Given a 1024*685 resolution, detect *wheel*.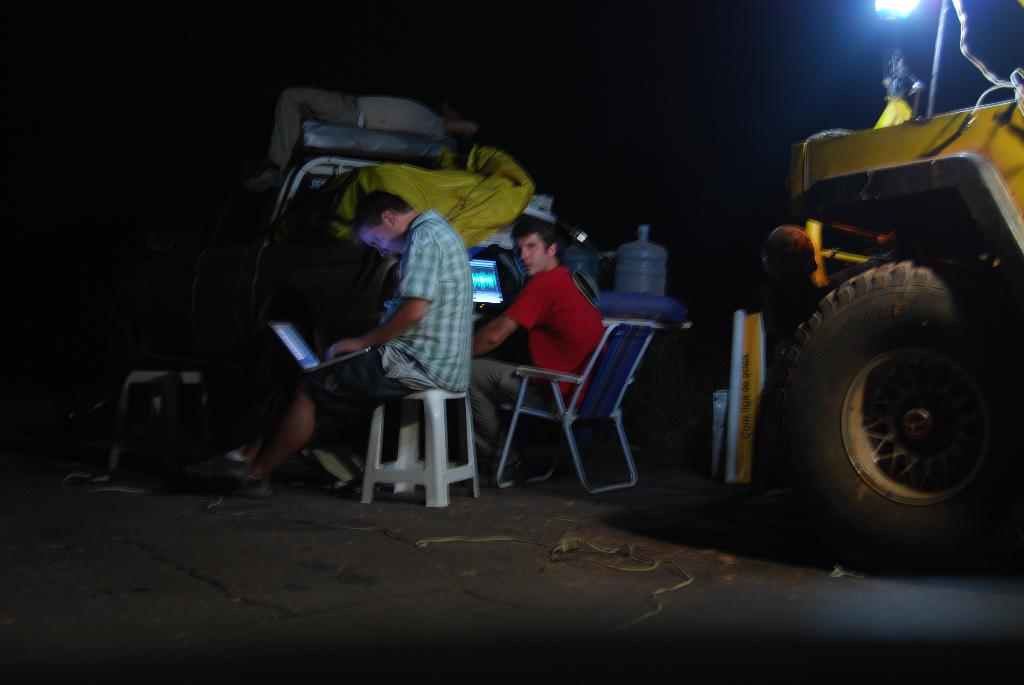
x1=783 y1=253 x2=989 y2=541.
